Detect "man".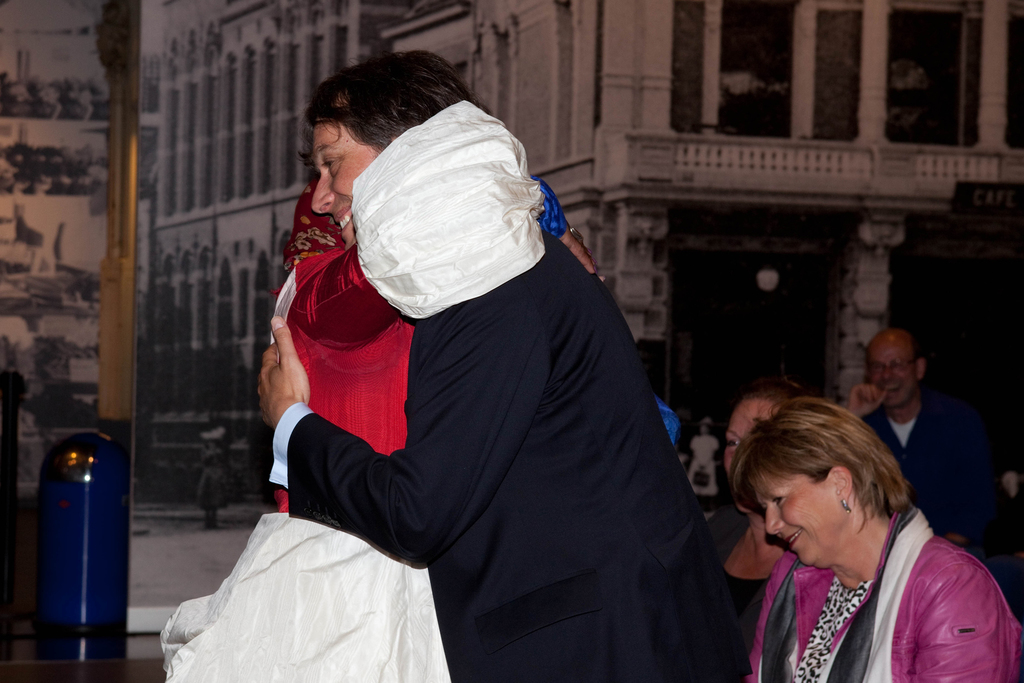
Detected at rect(846, 334, 1009, 551).
